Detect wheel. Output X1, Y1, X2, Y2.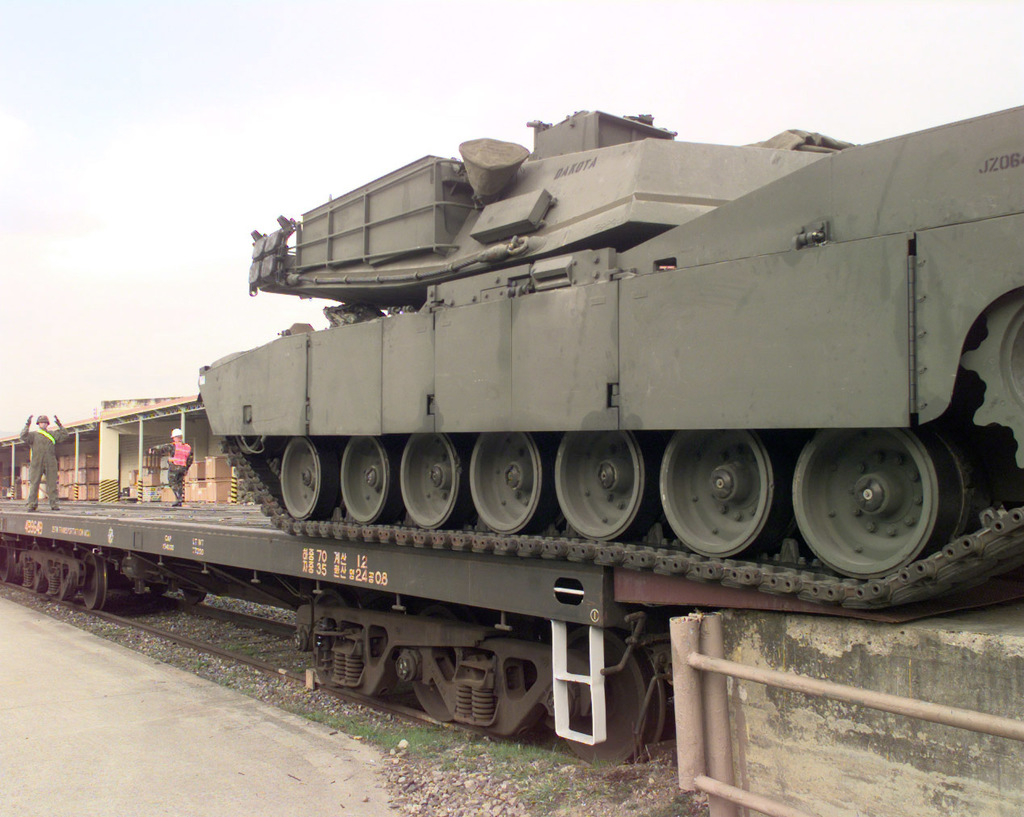
274, 438, 334, 517.
